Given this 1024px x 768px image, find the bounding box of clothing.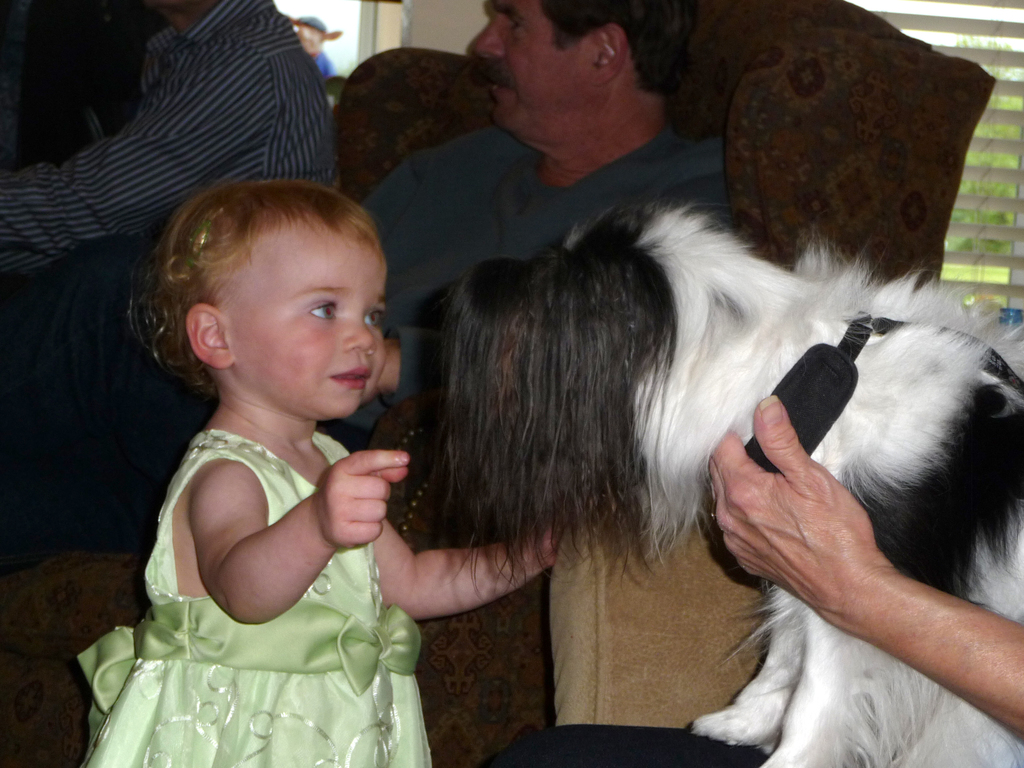
locate(355, 116, 726, 439).
